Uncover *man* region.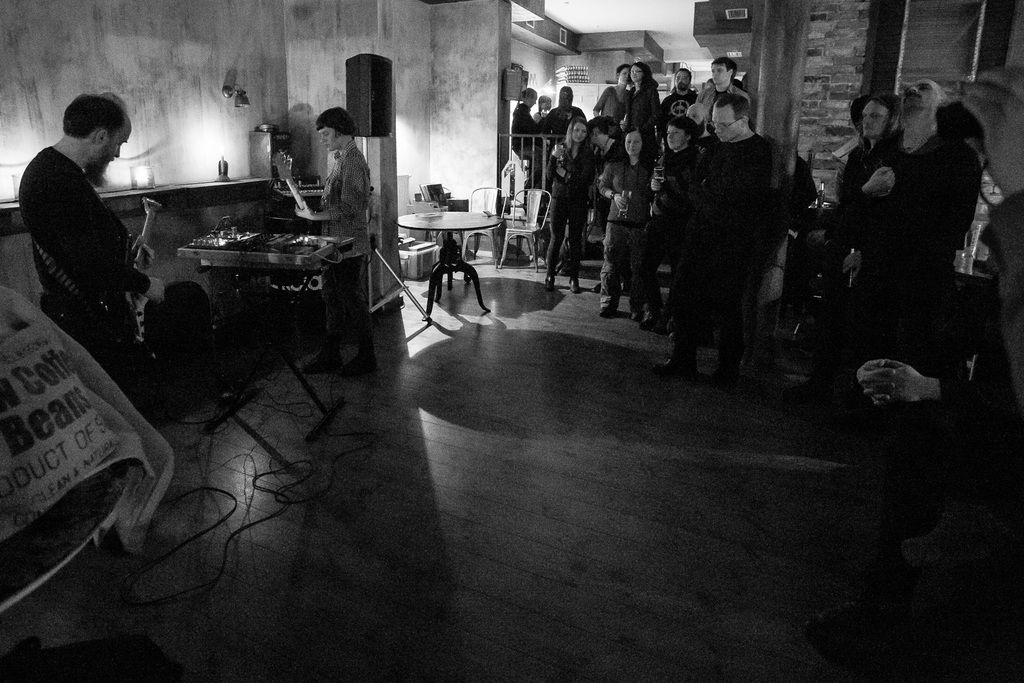
Uncovered: bbox=[688, 104, 719, 147].
